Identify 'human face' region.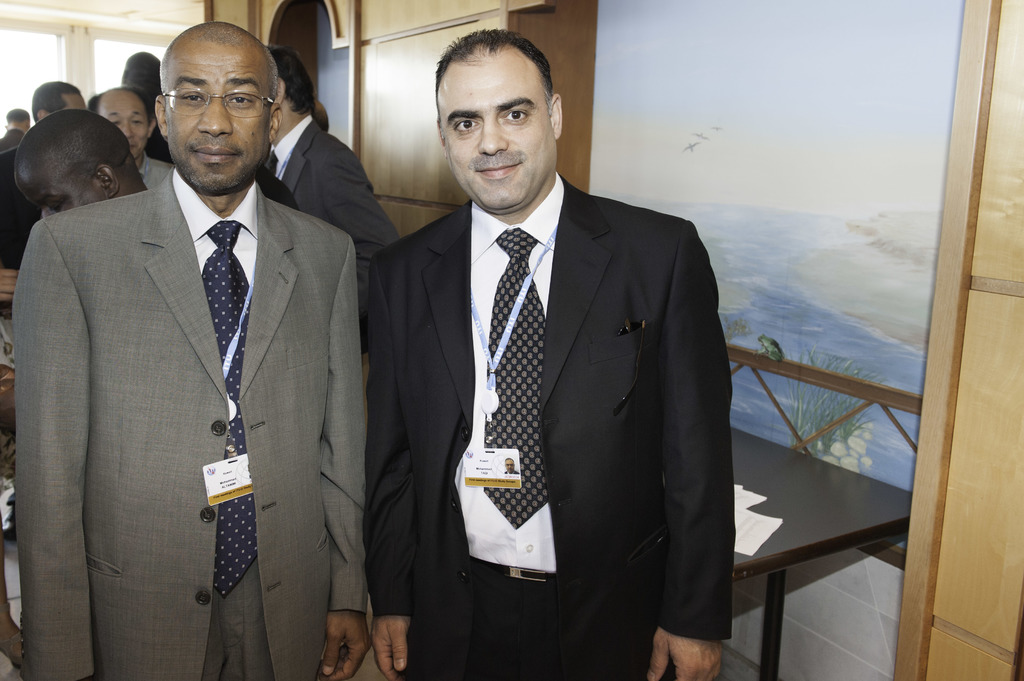
Region: left=168, top=42, right=269, bottom=184.
